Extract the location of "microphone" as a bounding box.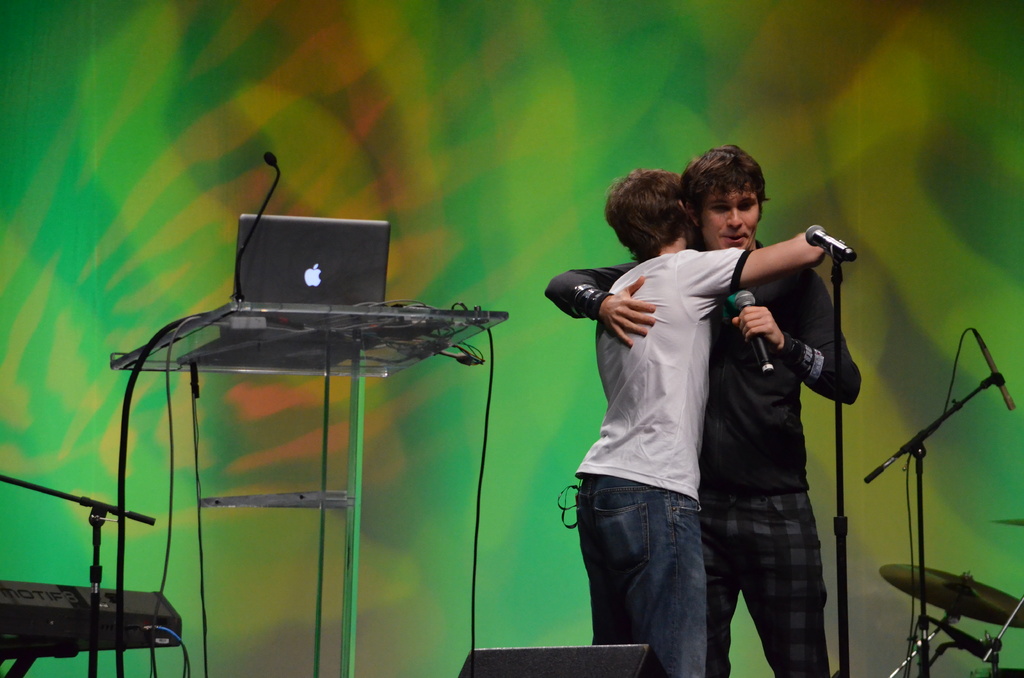
Rect(805, 225, 859, 264).
